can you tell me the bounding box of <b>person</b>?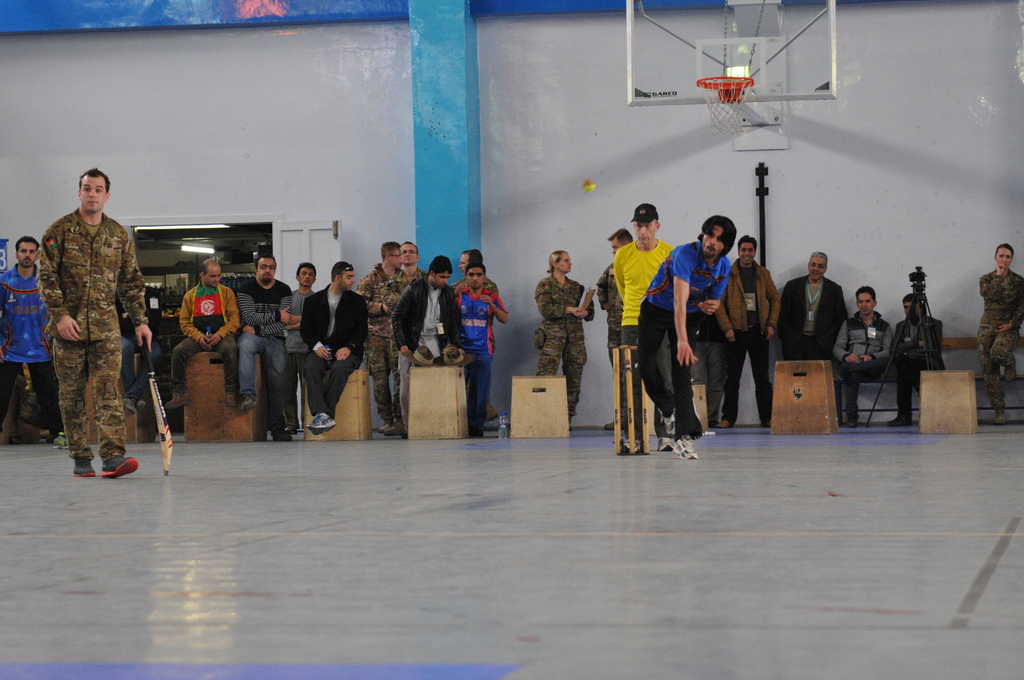
BBox(0, 236, 68, 443).
